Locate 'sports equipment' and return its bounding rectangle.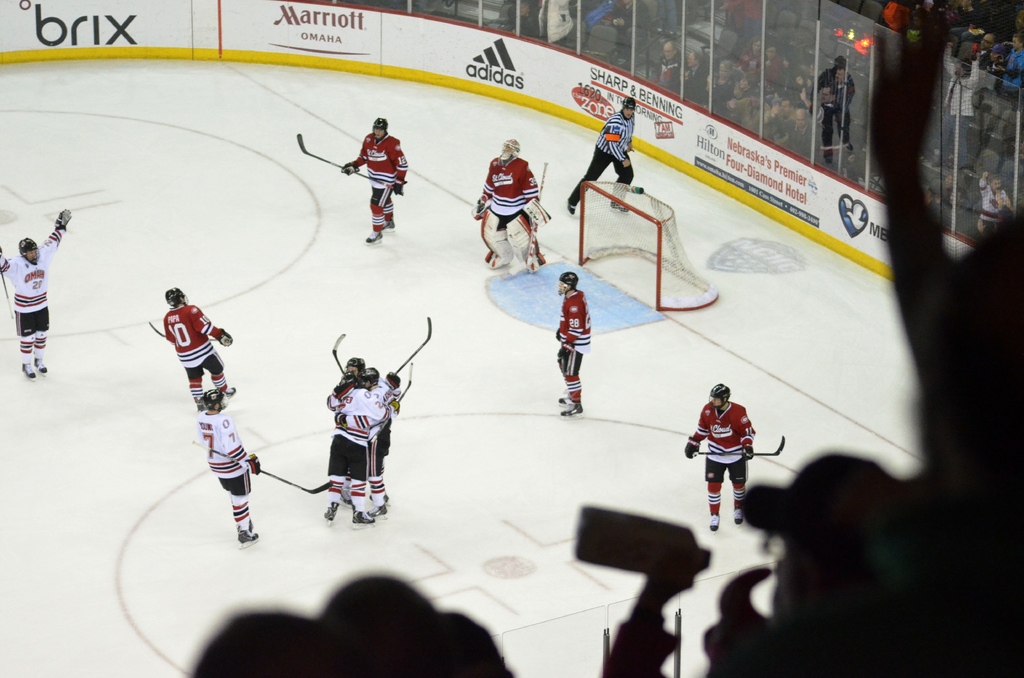
x1=528, y1=161, x2=550, y2=271.
